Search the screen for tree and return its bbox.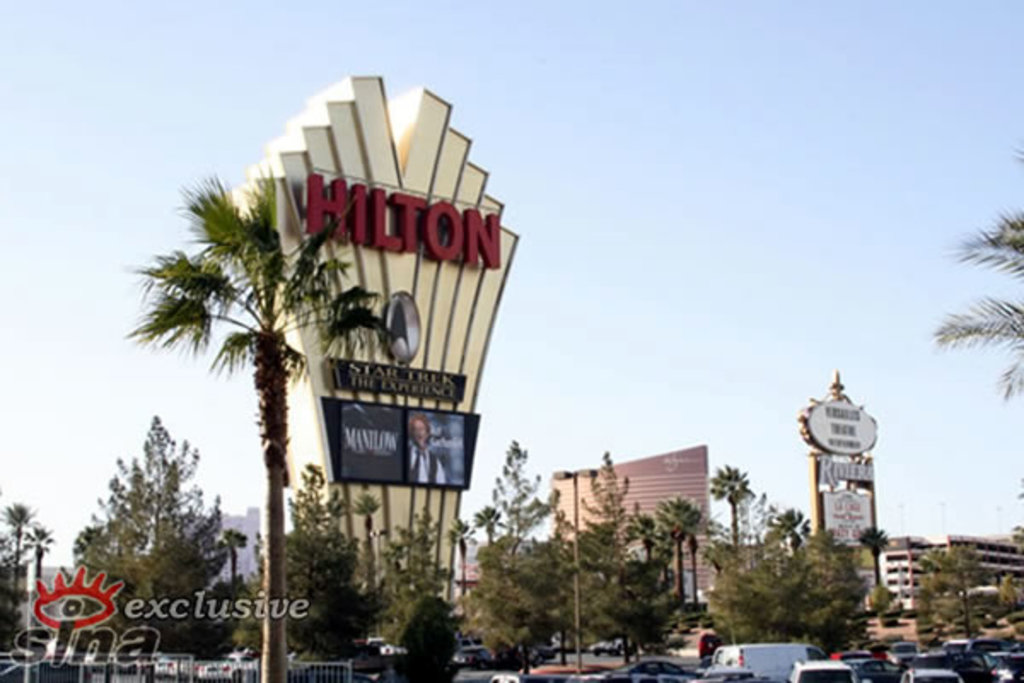
Found: <bbox>927, 143, 1022, 464</bbox>.
